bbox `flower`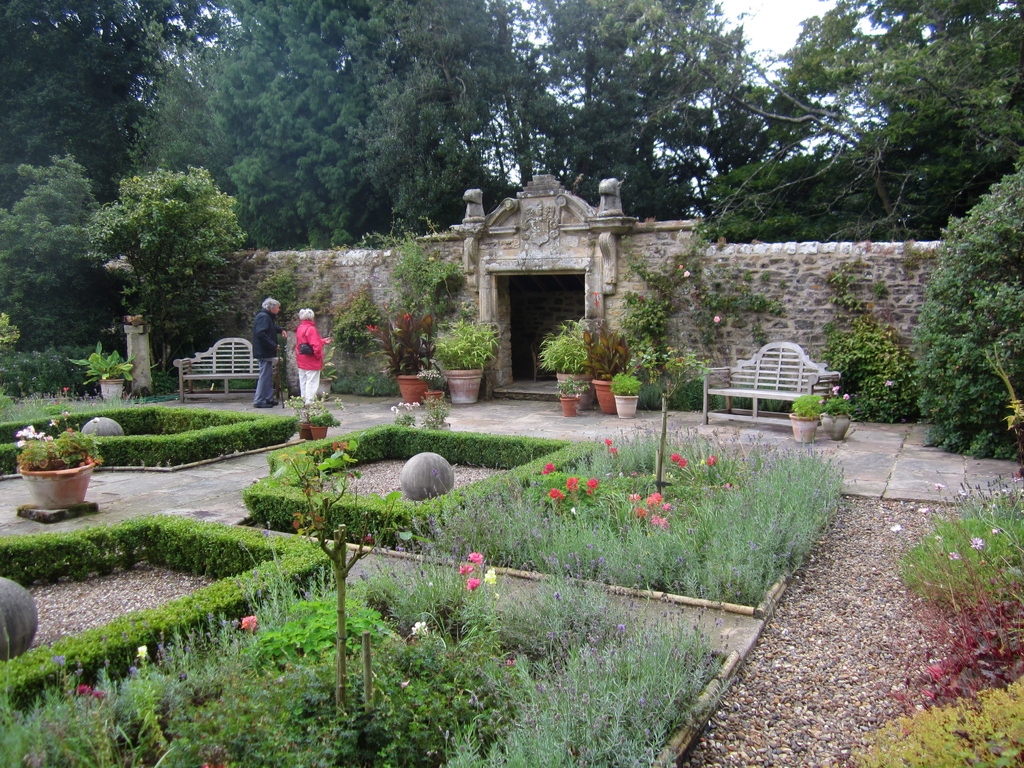
box=[646, 497, 657, 506]
